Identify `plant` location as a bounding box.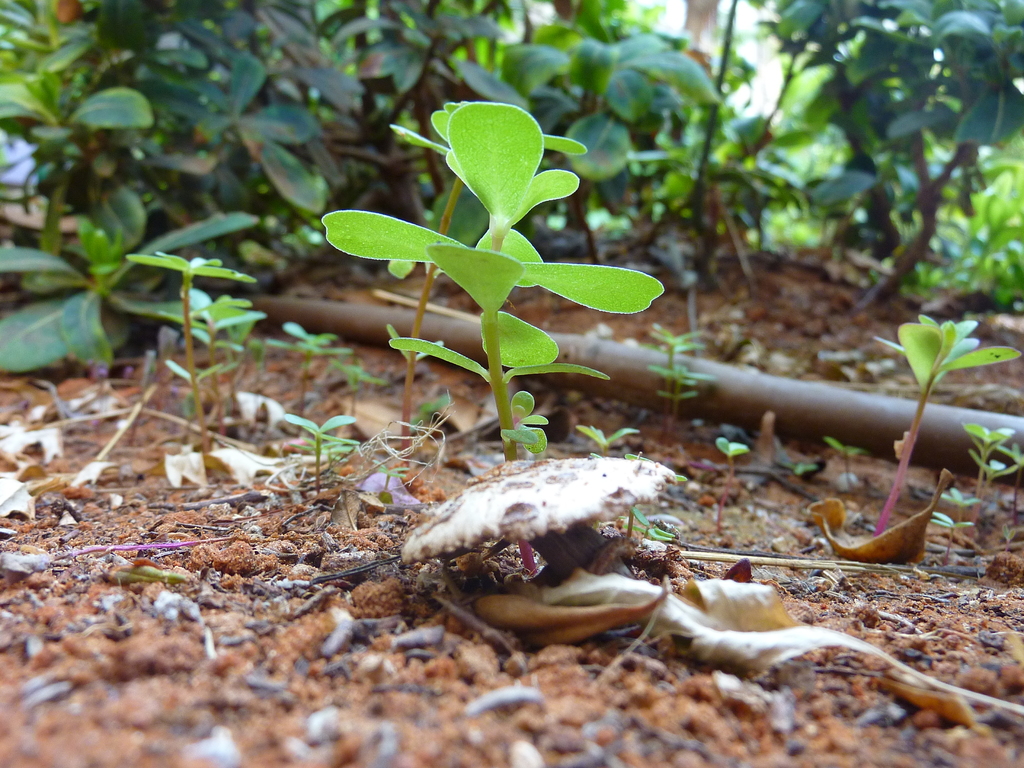
l=938, t=135, r=1023, b=323.
